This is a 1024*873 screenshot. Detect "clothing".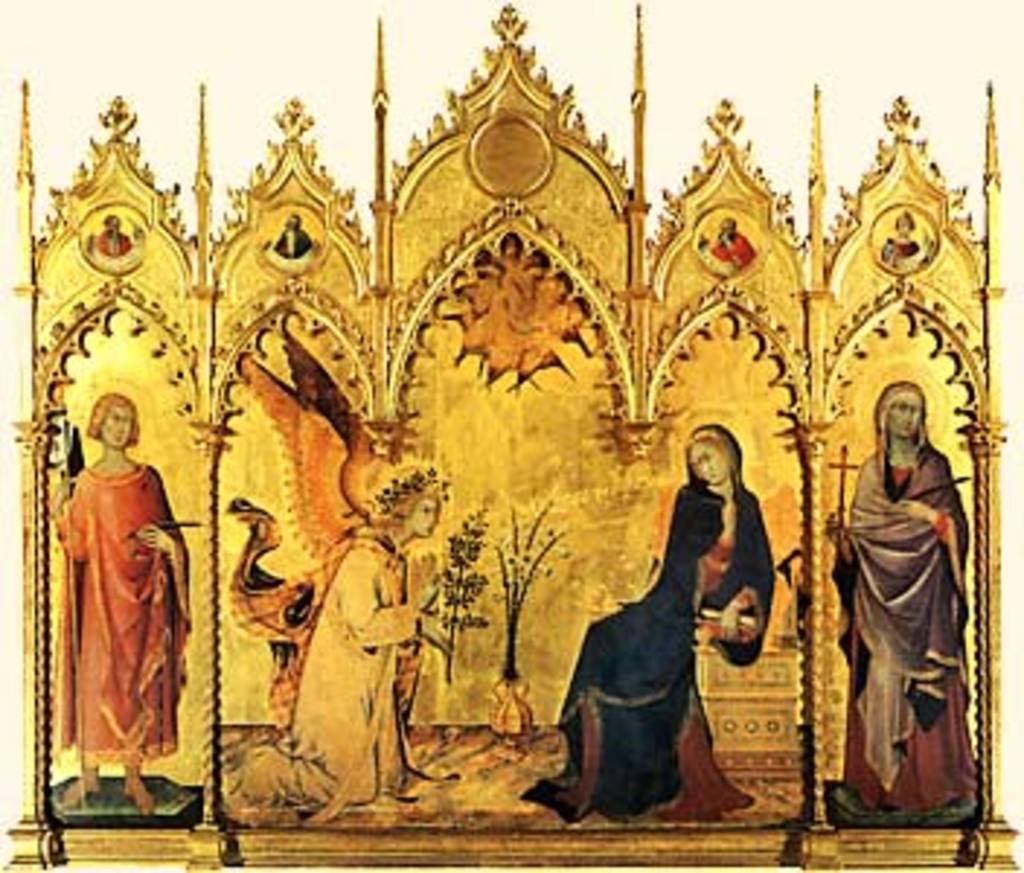
(x1=518, y1=422, x2=771, y2=809).
